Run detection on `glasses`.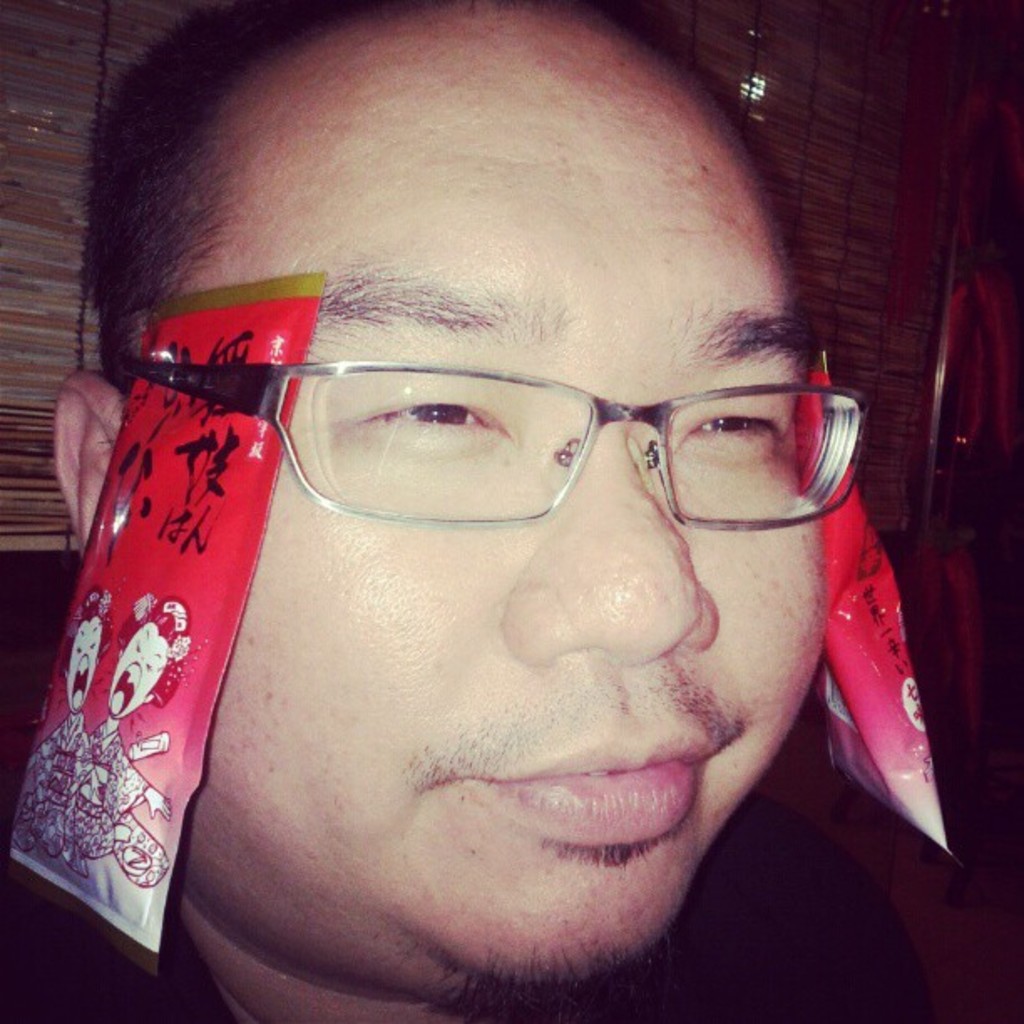
Result: 125, 300, 852, 544.
